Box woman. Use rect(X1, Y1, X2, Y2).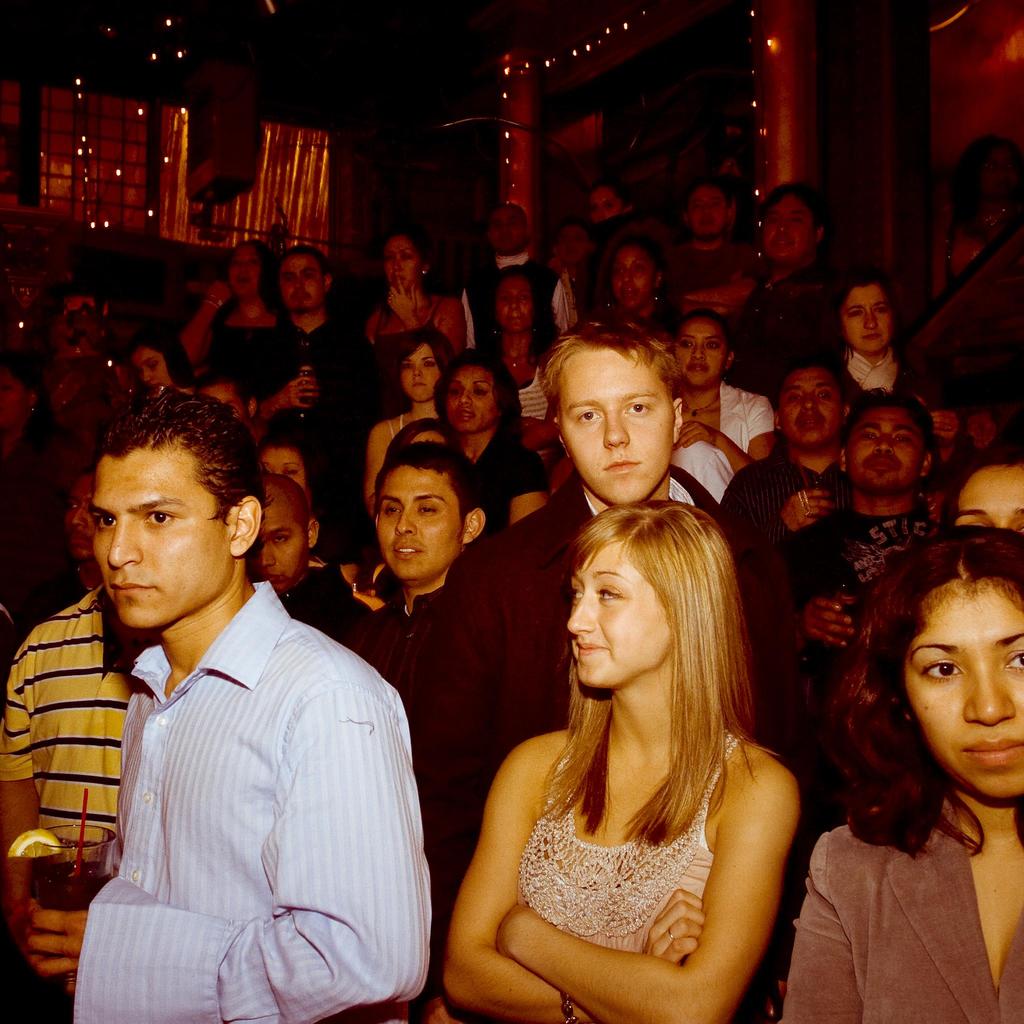
rect(363, 231, 468, 401).
